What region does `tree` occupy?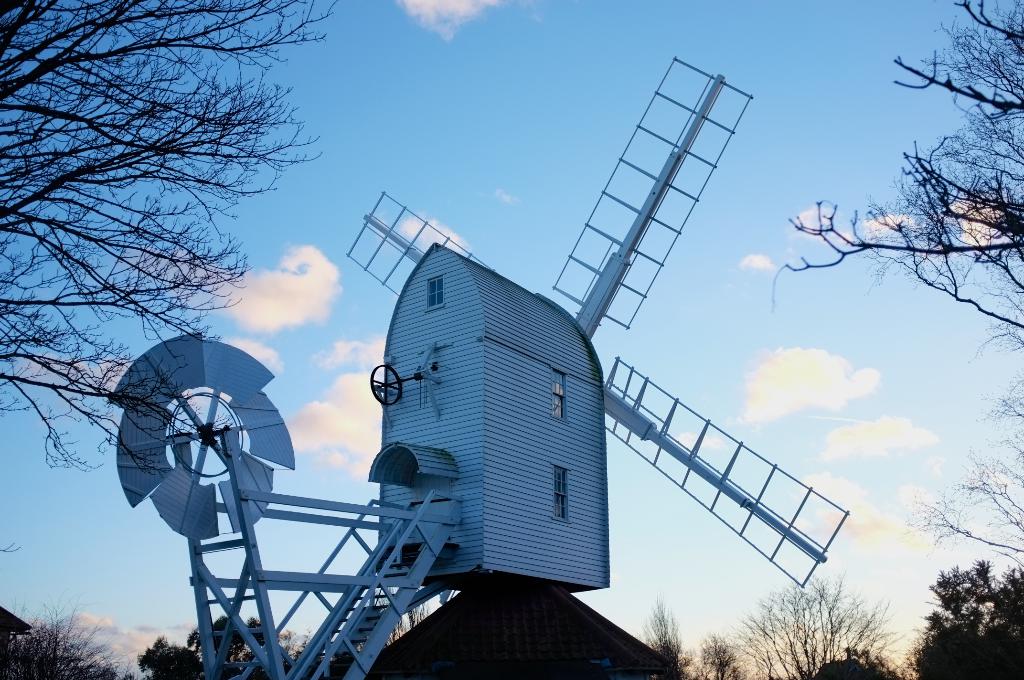
bbox(0, 0, 326, 476).
